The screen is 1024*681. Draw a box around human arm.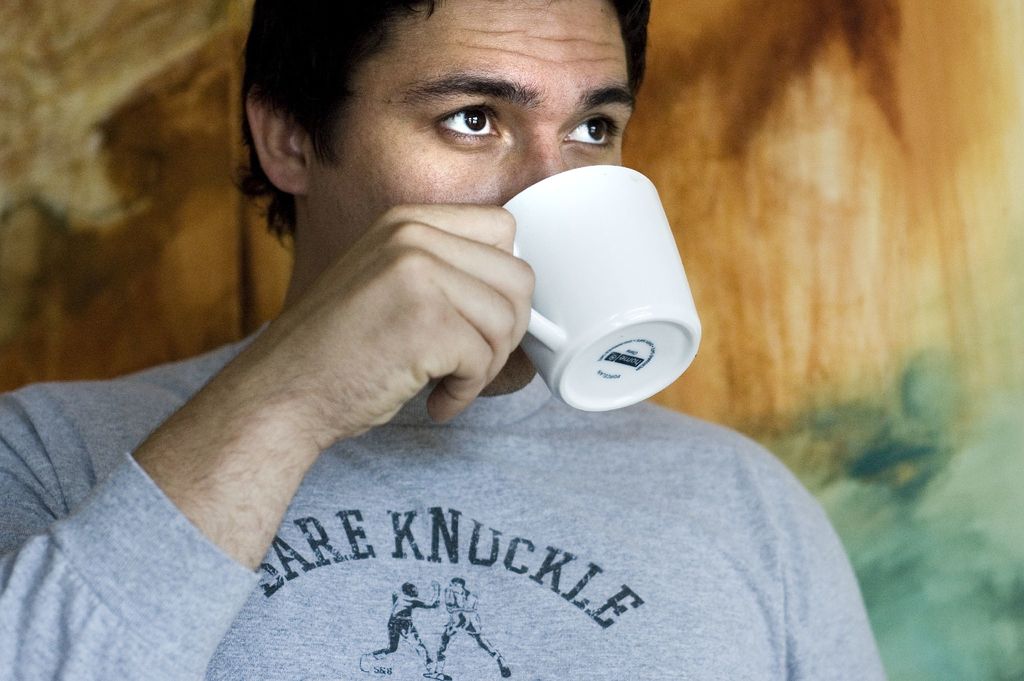
(left=0, top=207, right=538, bottom=680).
